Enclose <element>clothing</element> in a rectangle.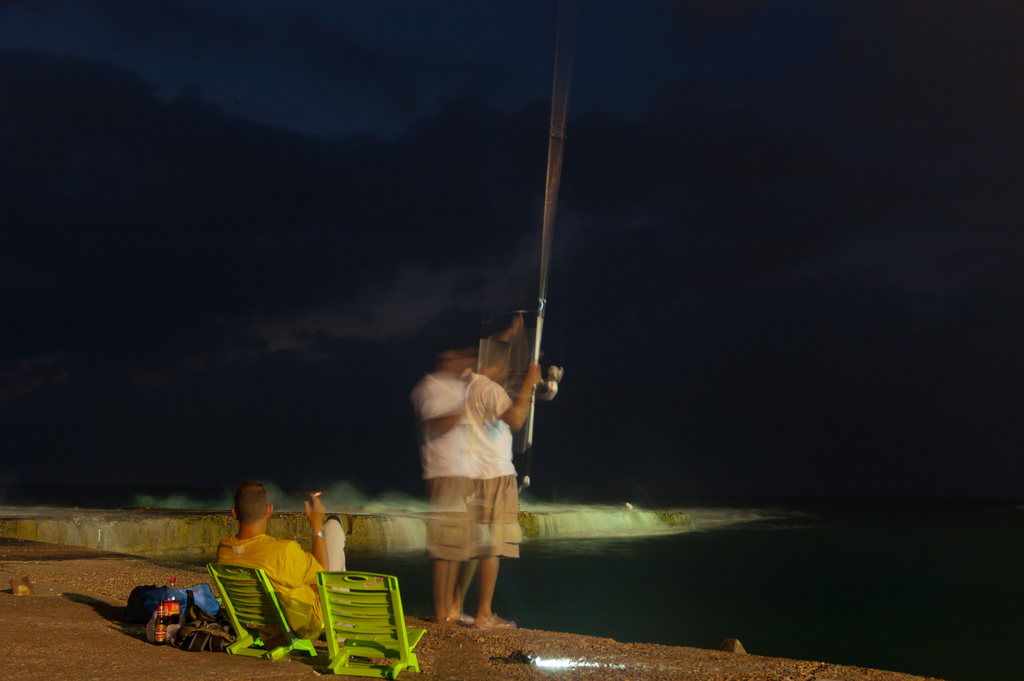
bbox=(219, 516, 354, 641).
